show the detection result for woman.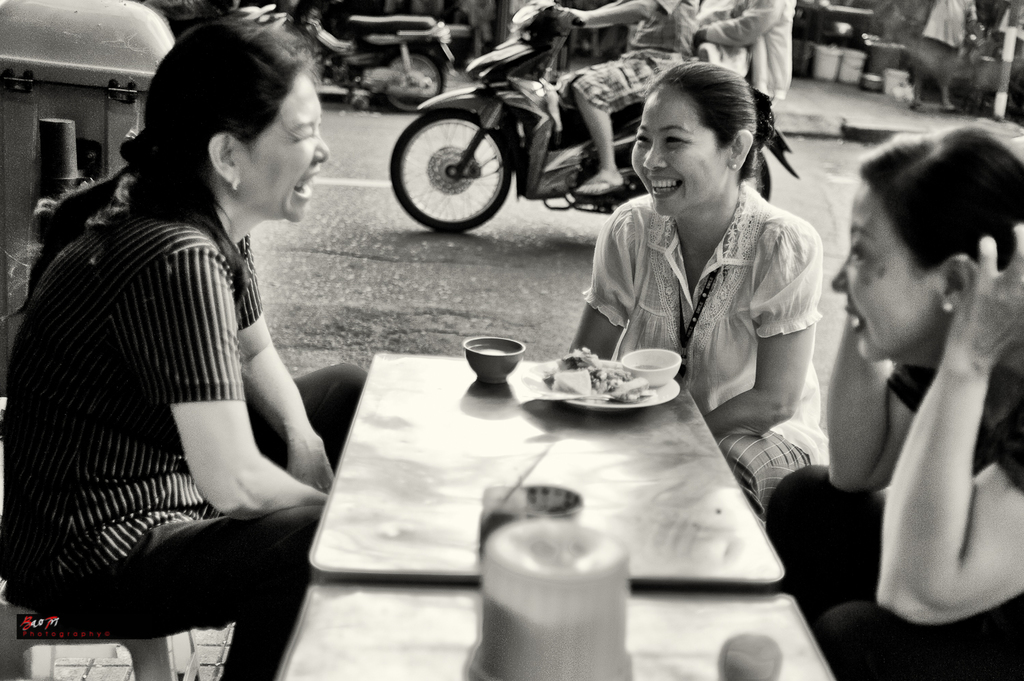
box=[2, 20, 367, 679].
